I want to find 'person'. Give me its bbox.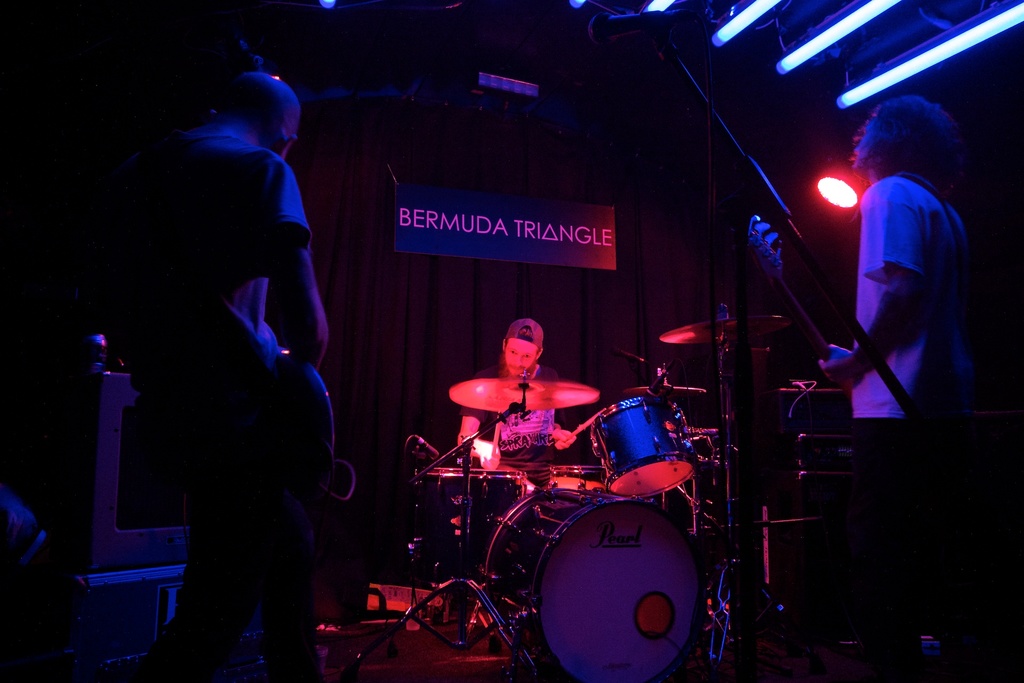
region(810, 90, 982, 534).
